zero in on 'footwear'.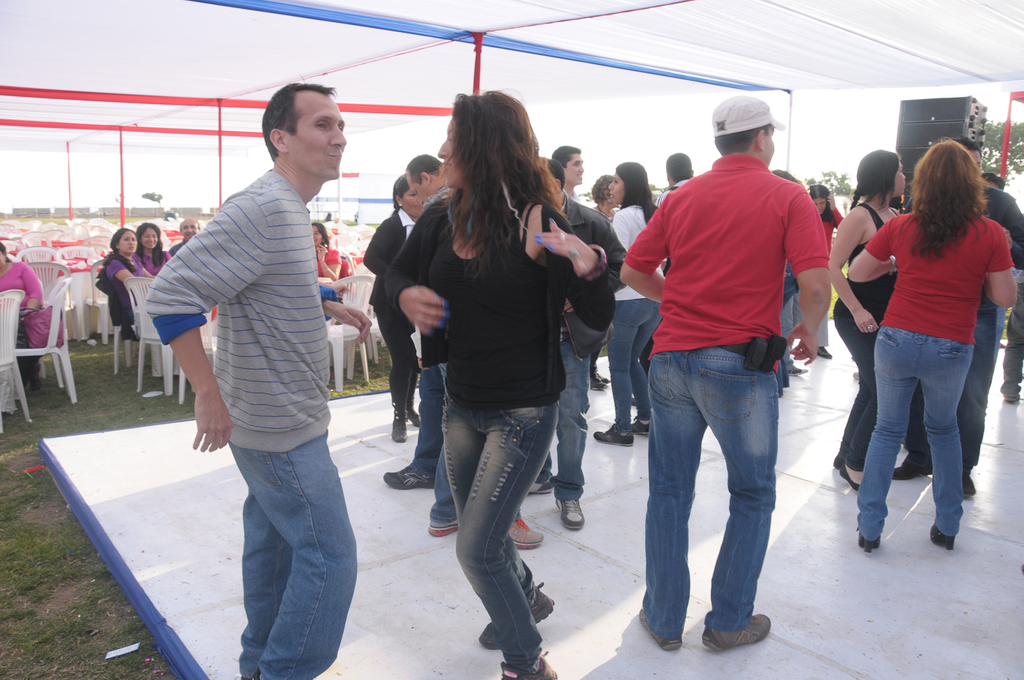
Zeroed in: bbox=(856, 525, 880, 549).
